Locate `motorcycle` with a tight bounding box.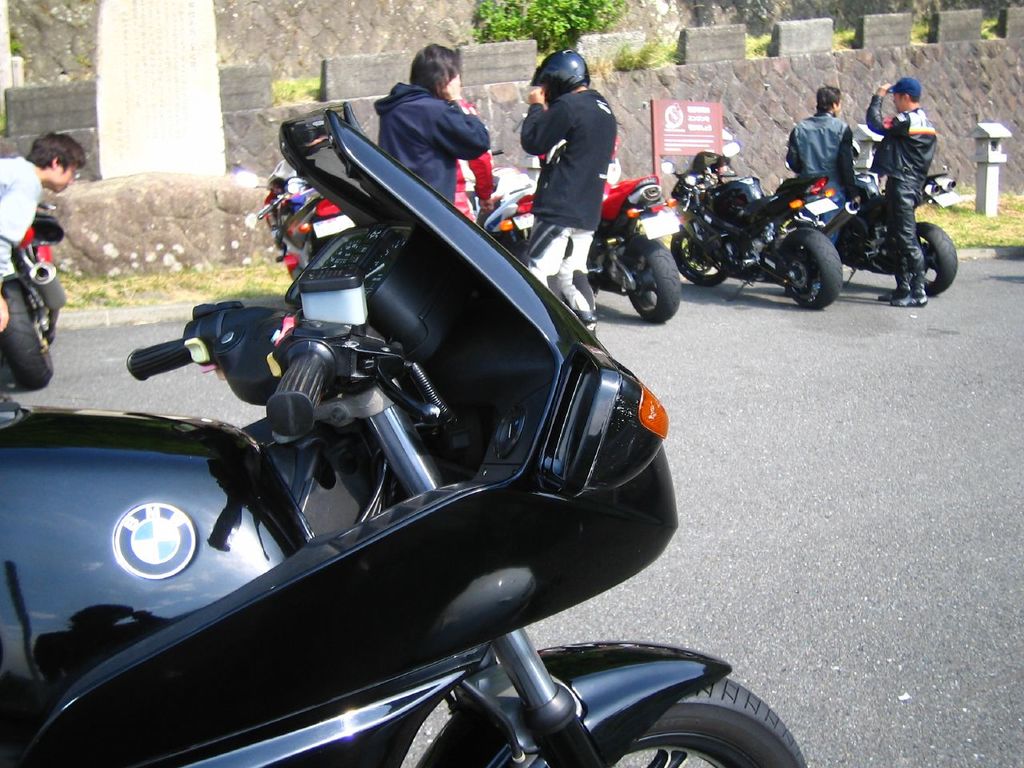
bbox=(671, 138, 850, 314).
